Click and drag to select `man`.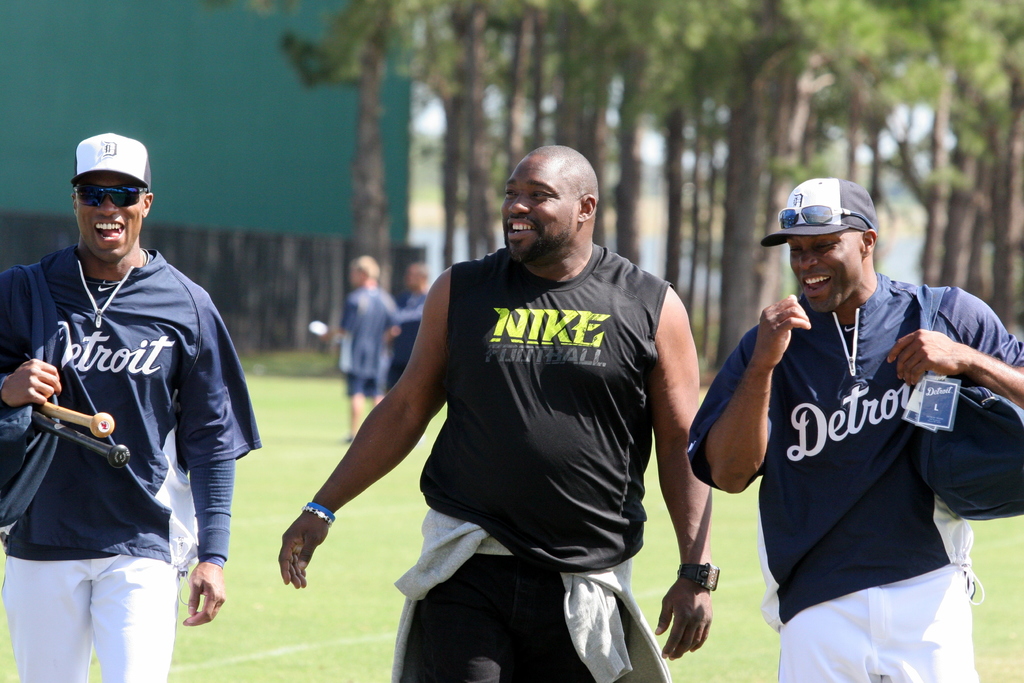
Selection: (0,131,260,682).
